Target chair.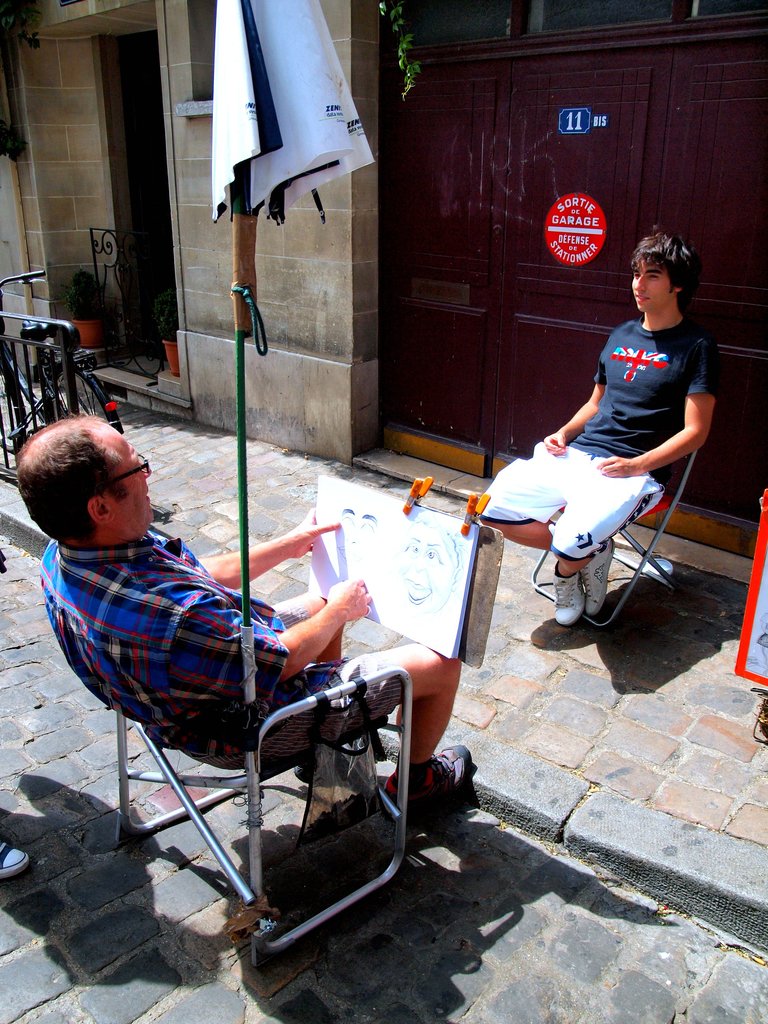
Target region: 49,493,451,953.
